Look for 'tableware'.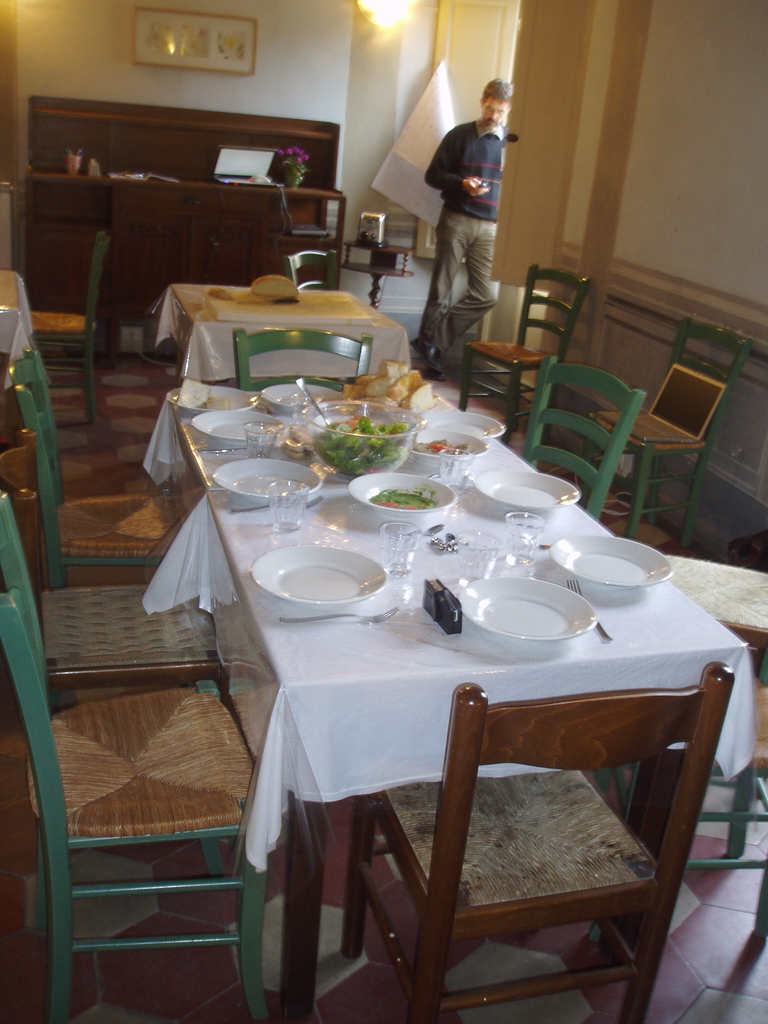
Found: <bbox>189, 410, 289, 445</bbox>.
